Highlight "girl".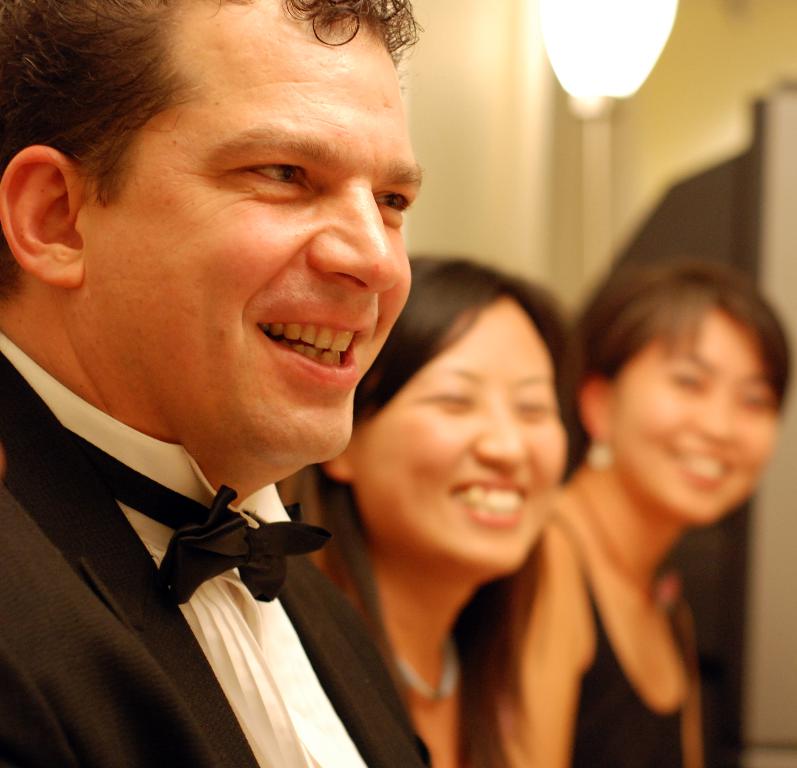
Highlighted region: x1=510, y1=261, x2=794, y2=767.
